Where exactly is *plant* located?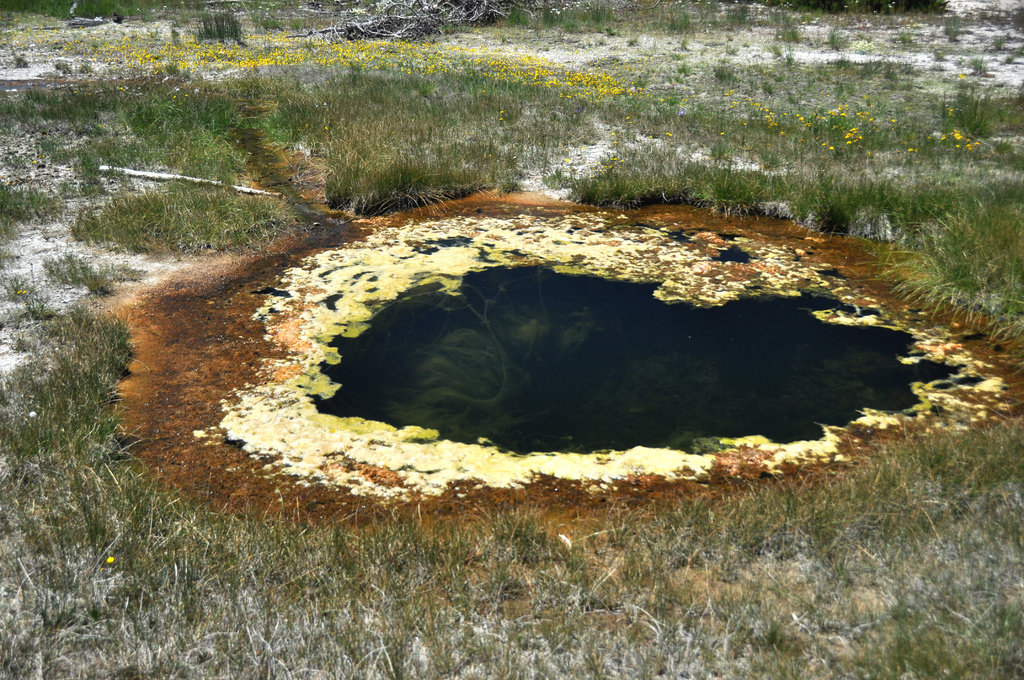
Its bounding box is x1=198, y1=11, x2=241, y2=42.
